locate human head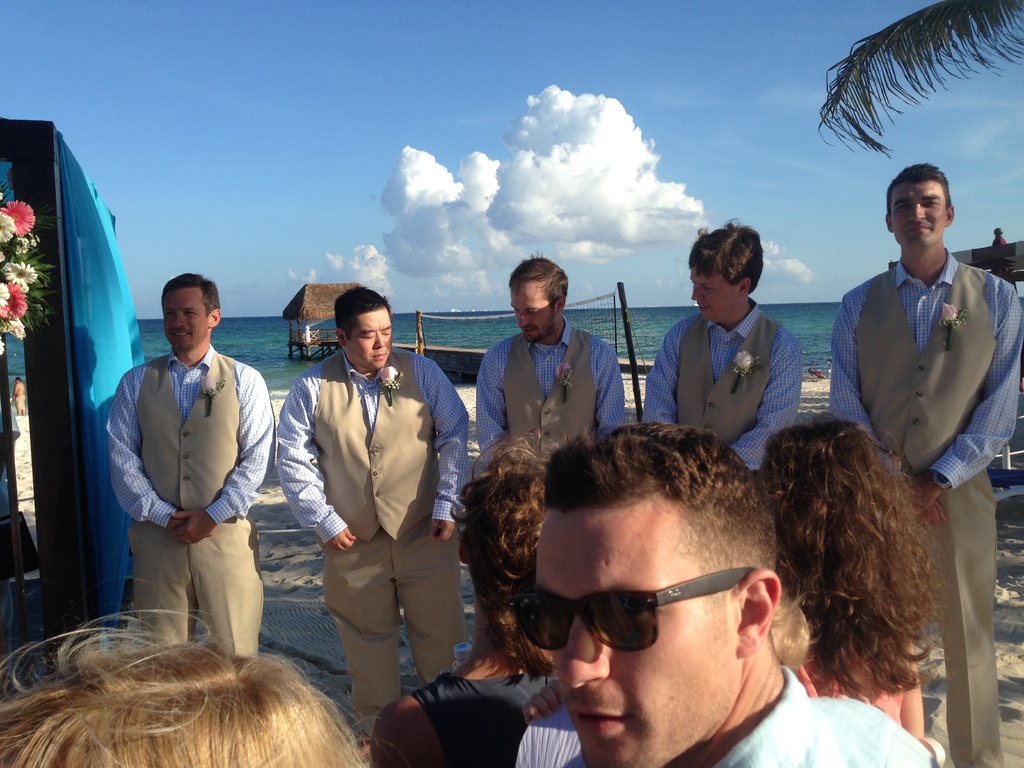
{"left": 882, "top": 164, "right": 954, "bottom": 250}
